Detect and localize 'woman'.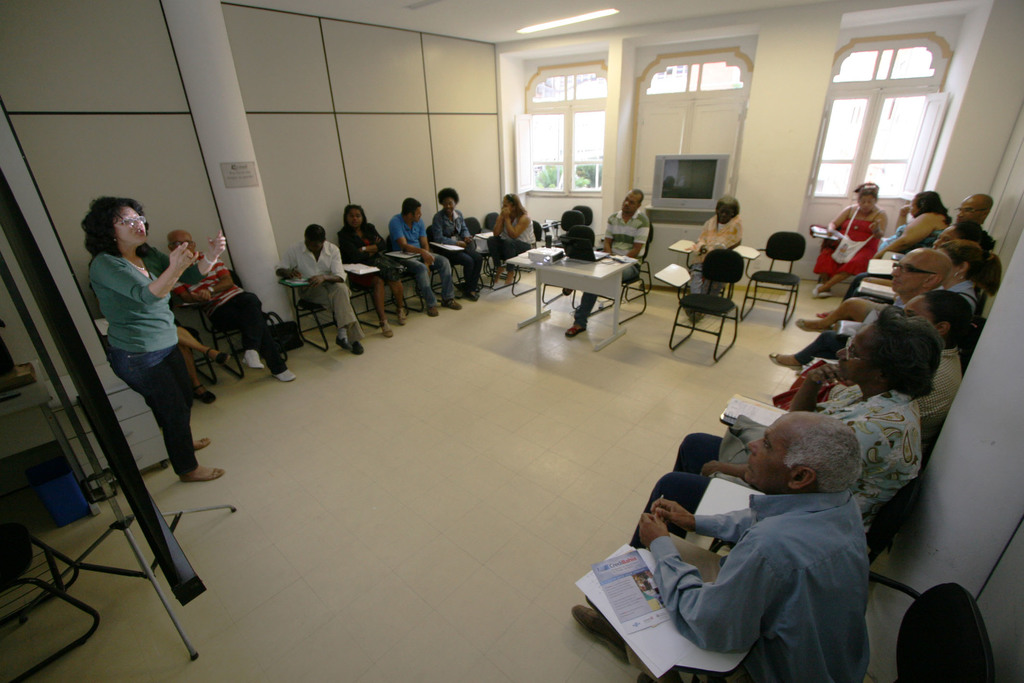
Localized at x1=425, y1=183, x2=491, y2=304.
